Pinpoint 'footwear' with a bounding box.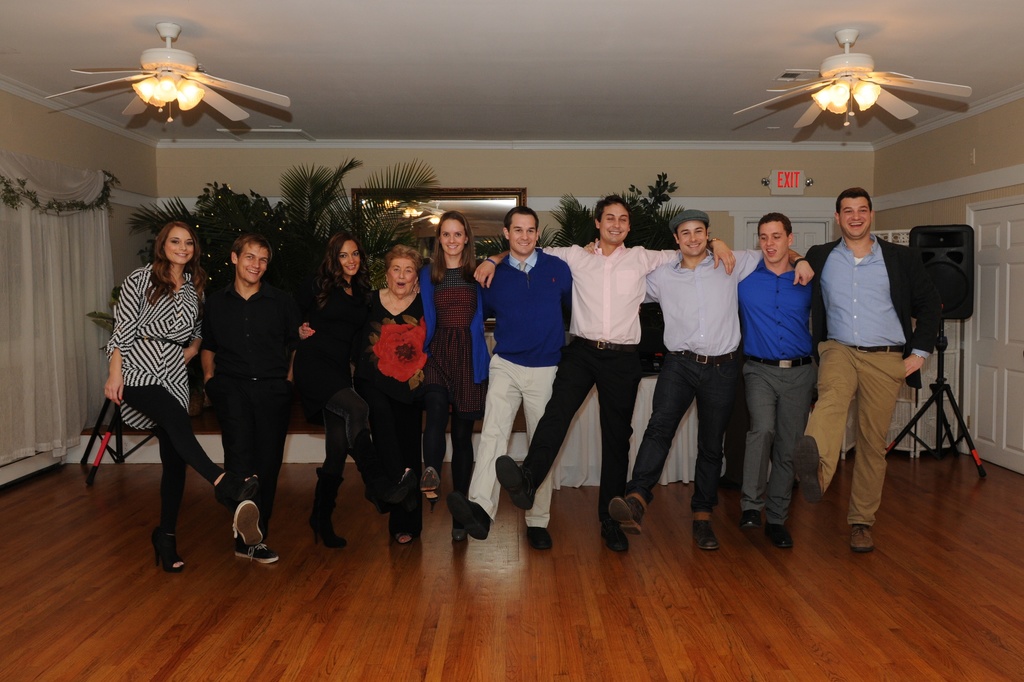
Rect(232, 498, 265, 543).
